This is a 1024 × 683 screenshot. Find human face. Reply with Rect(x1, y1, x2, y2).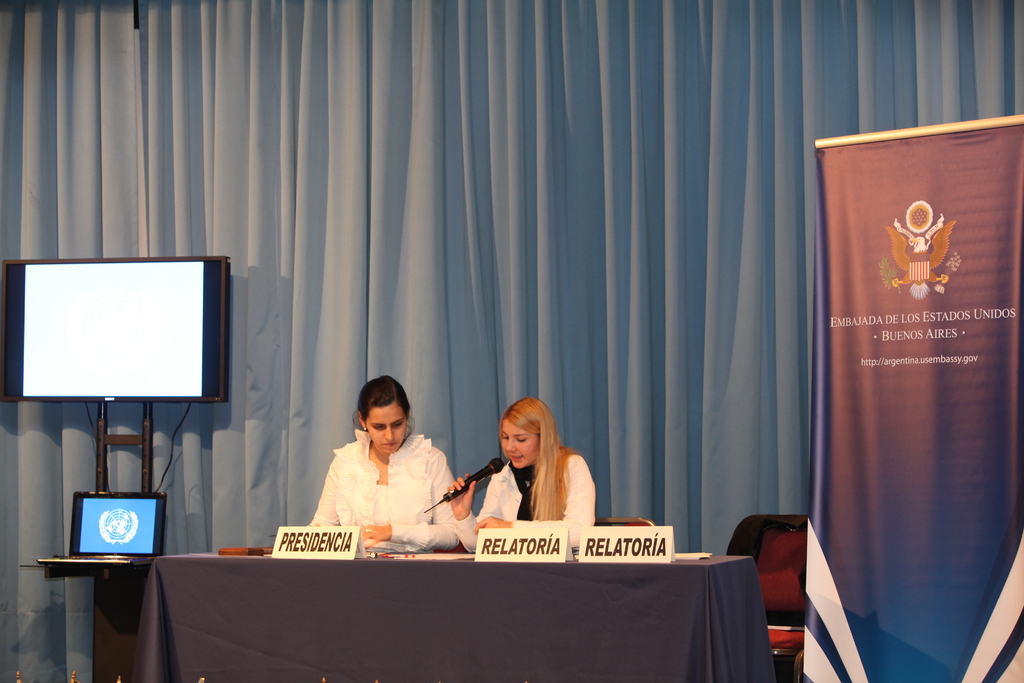
Rect(367, 400, 407, 454).
